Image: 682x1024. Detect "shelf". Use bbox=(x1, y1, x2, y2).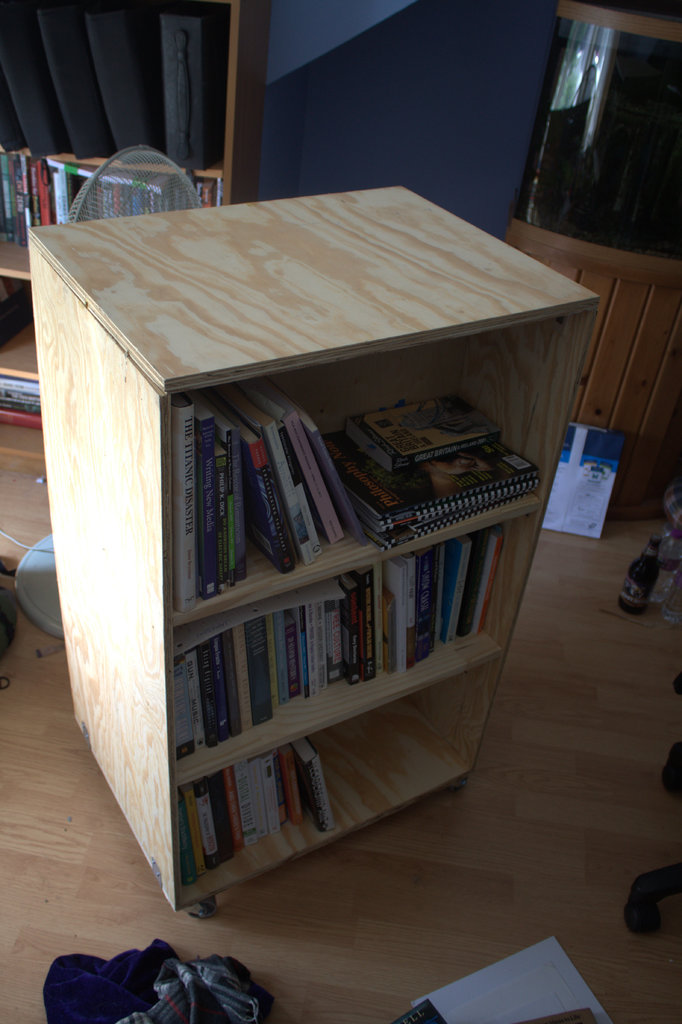
bbox=(0, 0, 282, 424).
